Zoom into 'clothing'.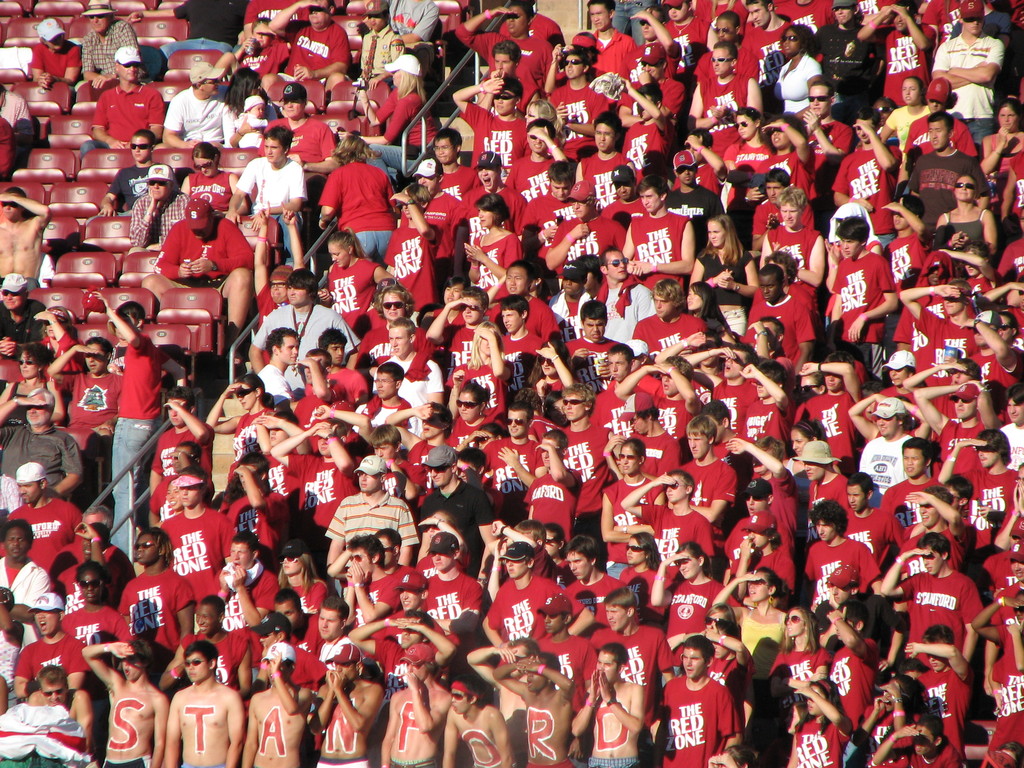
Zoom target: (left=525, top=299, right=559, bottom=331).
